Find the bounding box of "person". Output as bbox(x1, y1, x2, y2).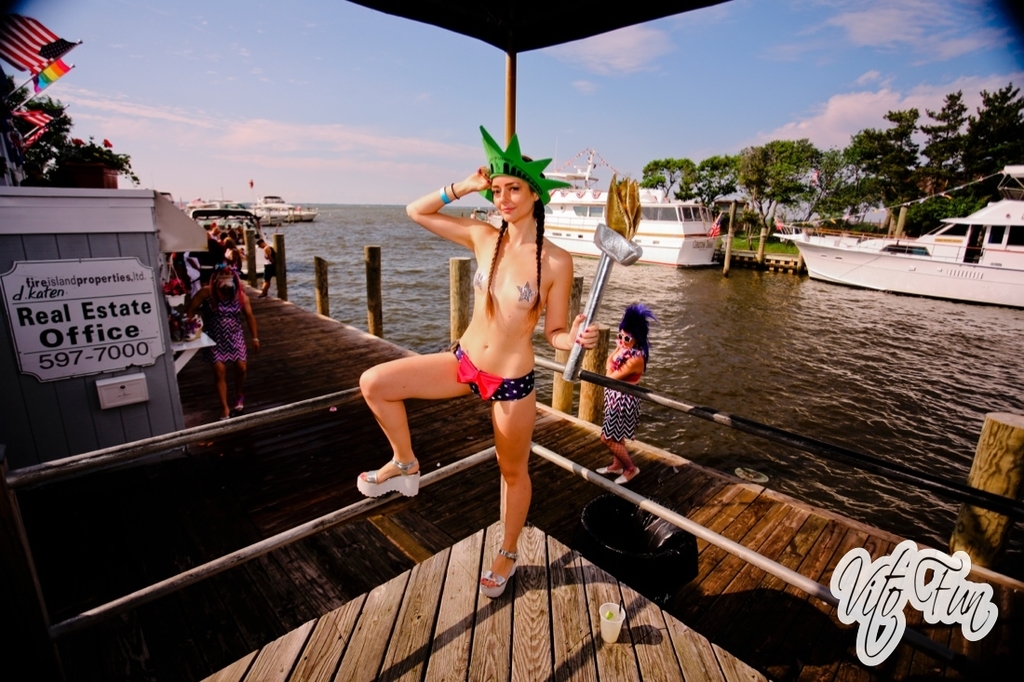
bbox(600, 302, 651, 484).
